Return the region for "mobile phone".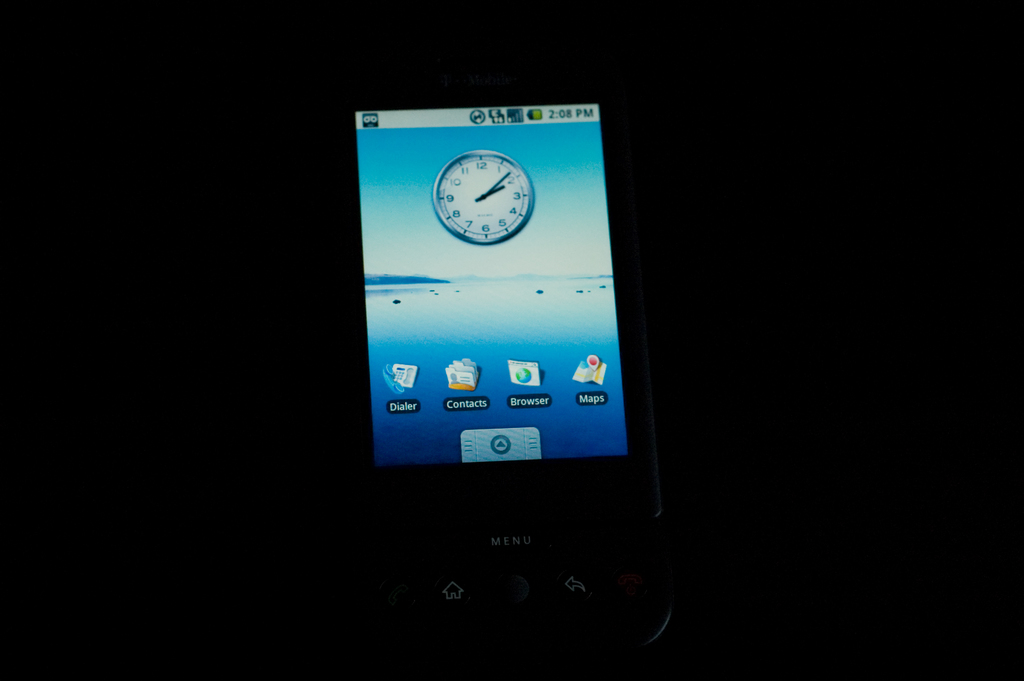
(340, 40, 663, 599).
